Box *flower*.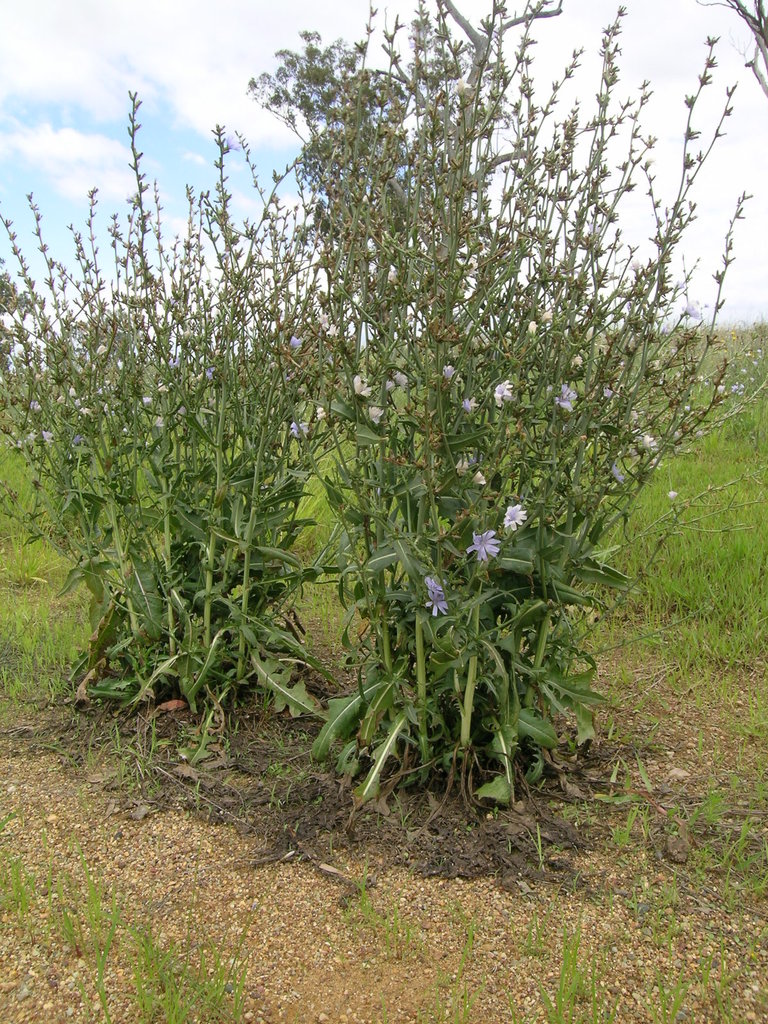
285 421 307 440.
